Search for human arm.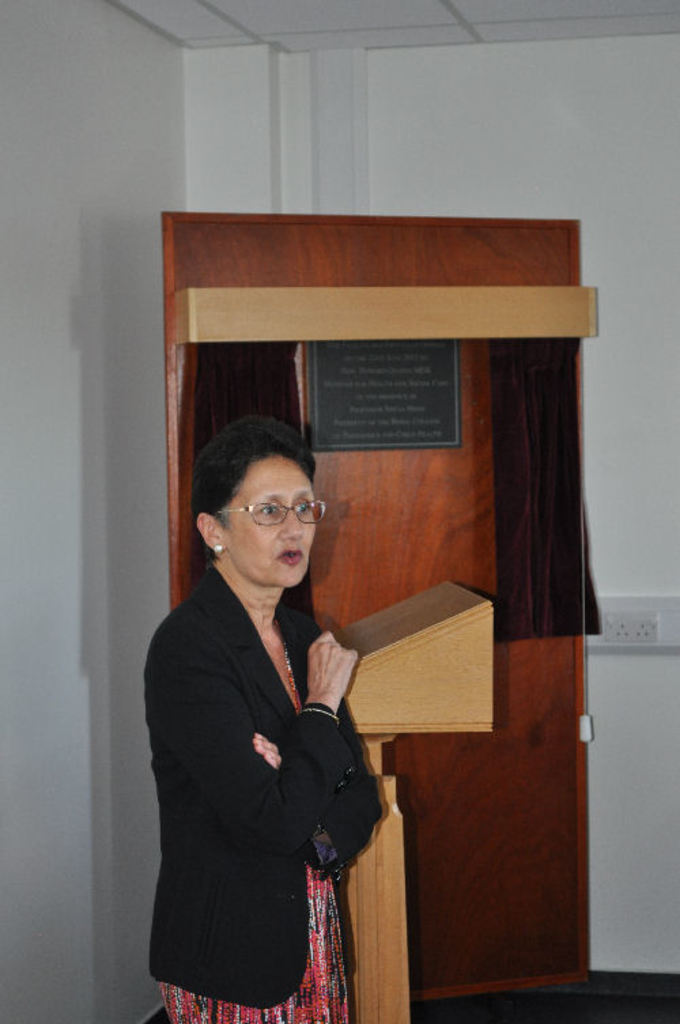
Found at 242:619:393:870.
